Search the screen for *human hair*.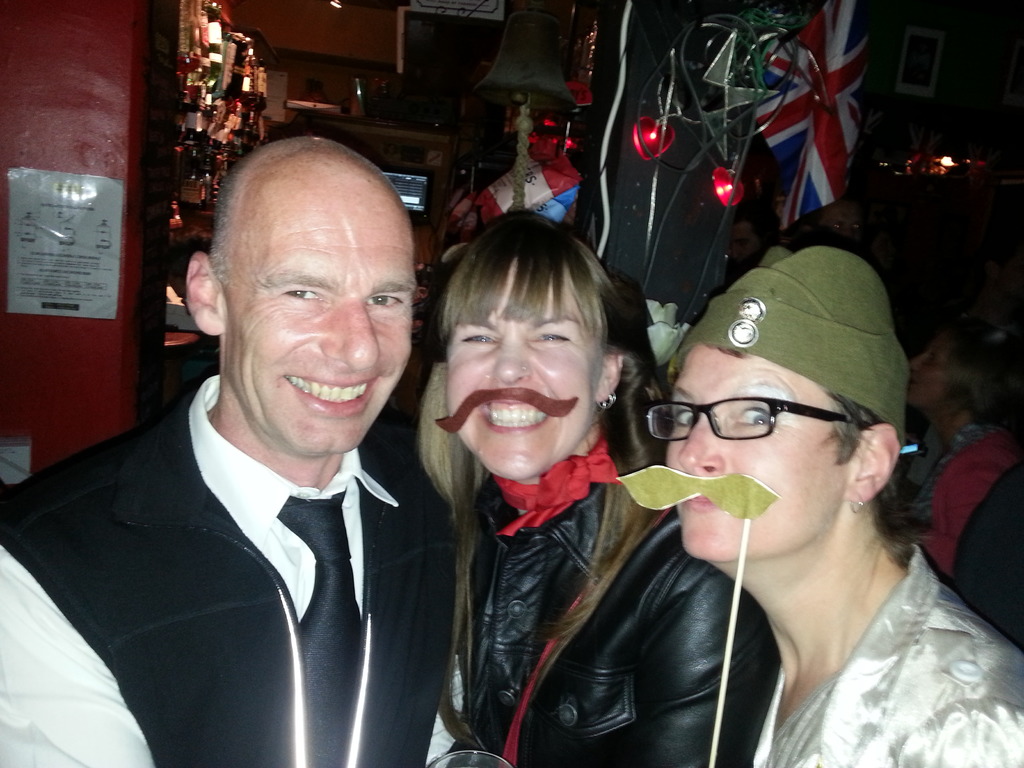
Found at crop(207, 132, 406, 292).
